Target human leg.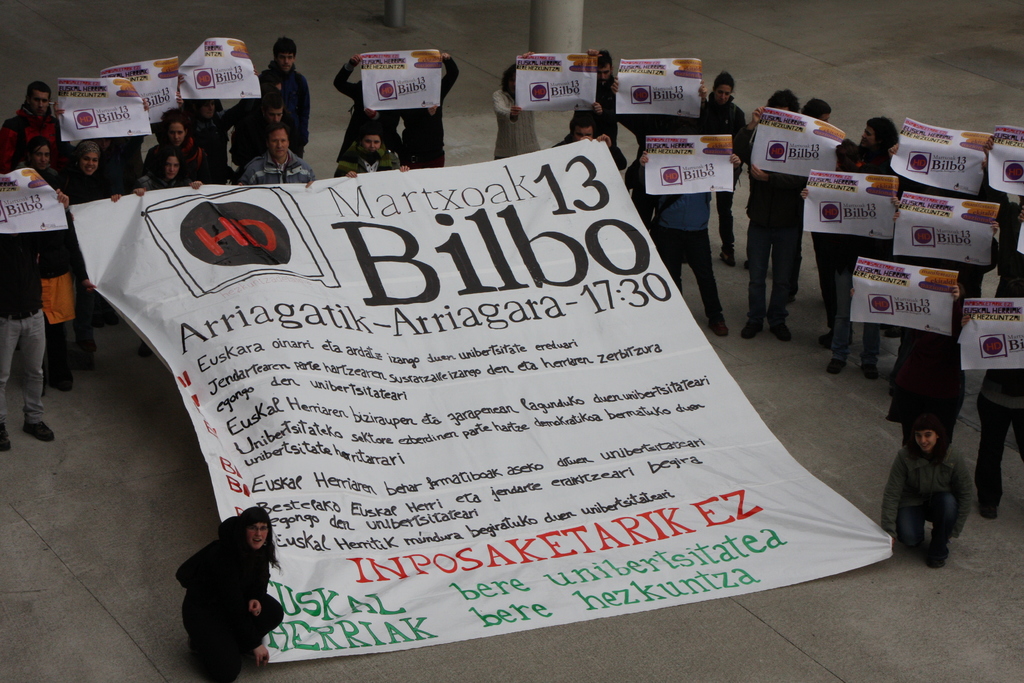
Target region: [left=0, top=308, right=22, bottom=450].
